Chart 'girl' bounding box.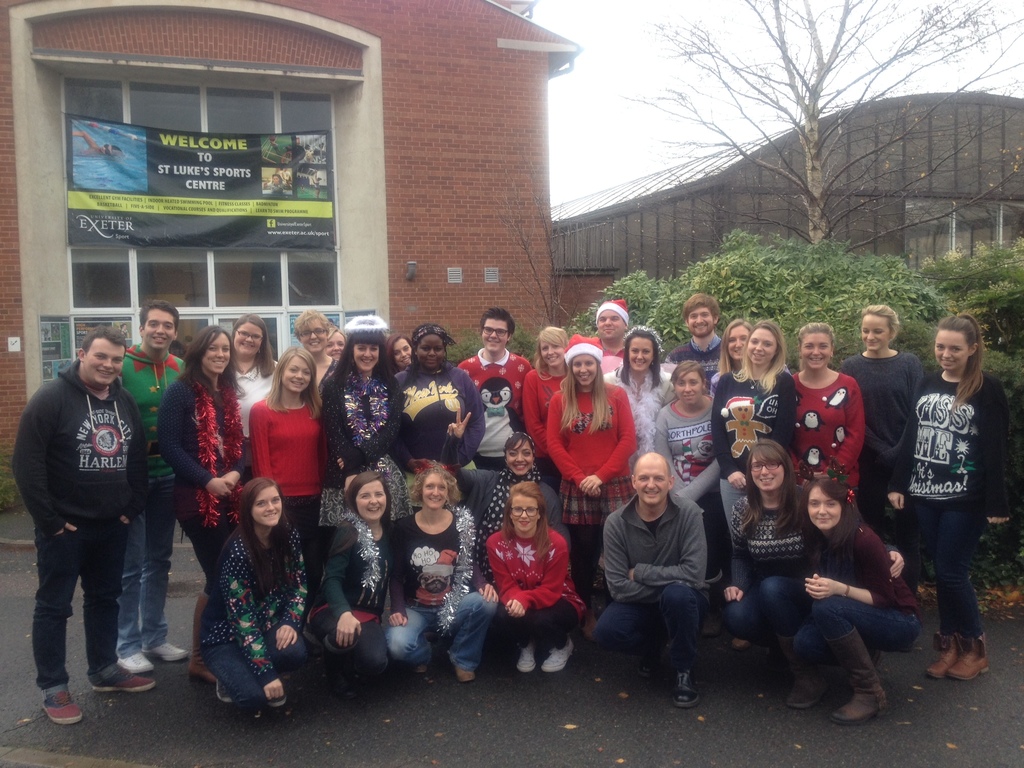
Charted: <box>442,401,570,591</box>.
